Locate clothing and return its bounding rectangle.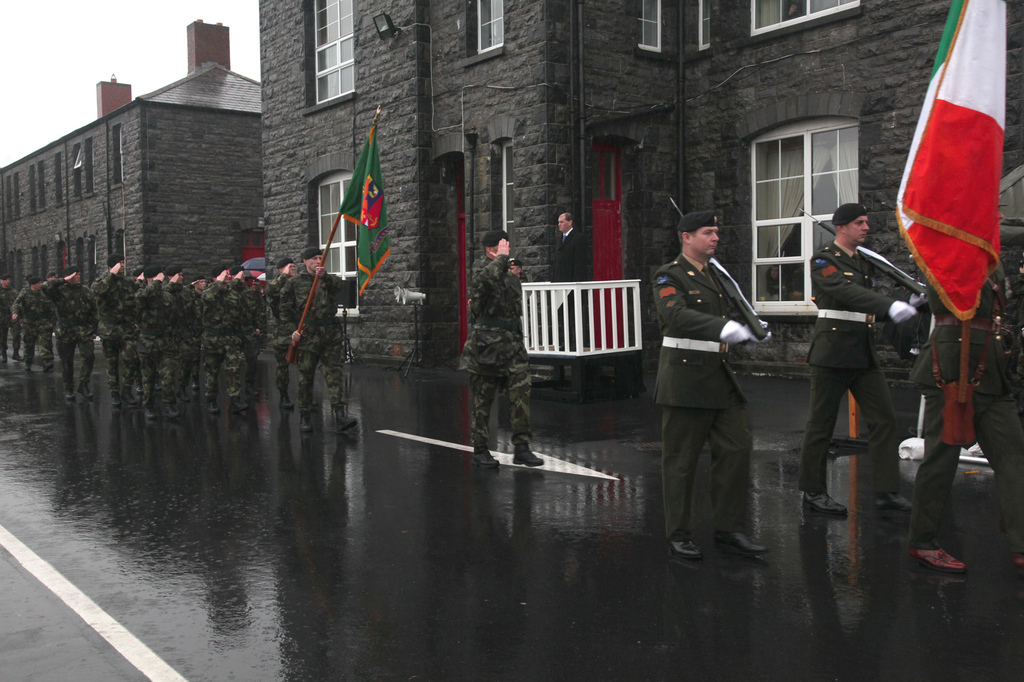
Rect(533, 234, 596, 345).
